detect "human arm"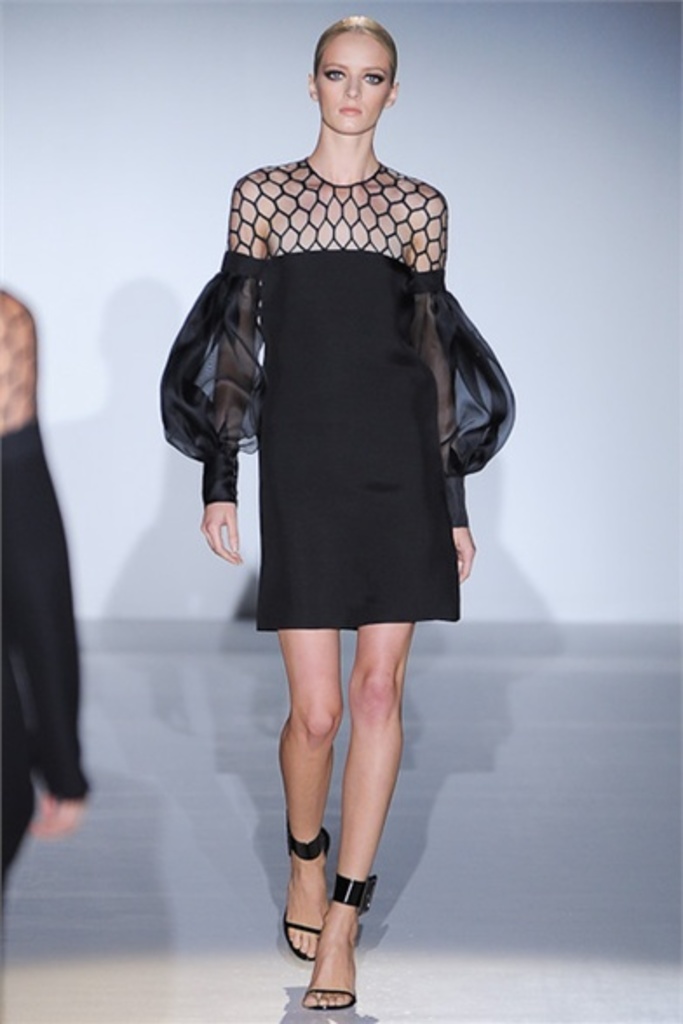
region(397, 169, 479, 578)
